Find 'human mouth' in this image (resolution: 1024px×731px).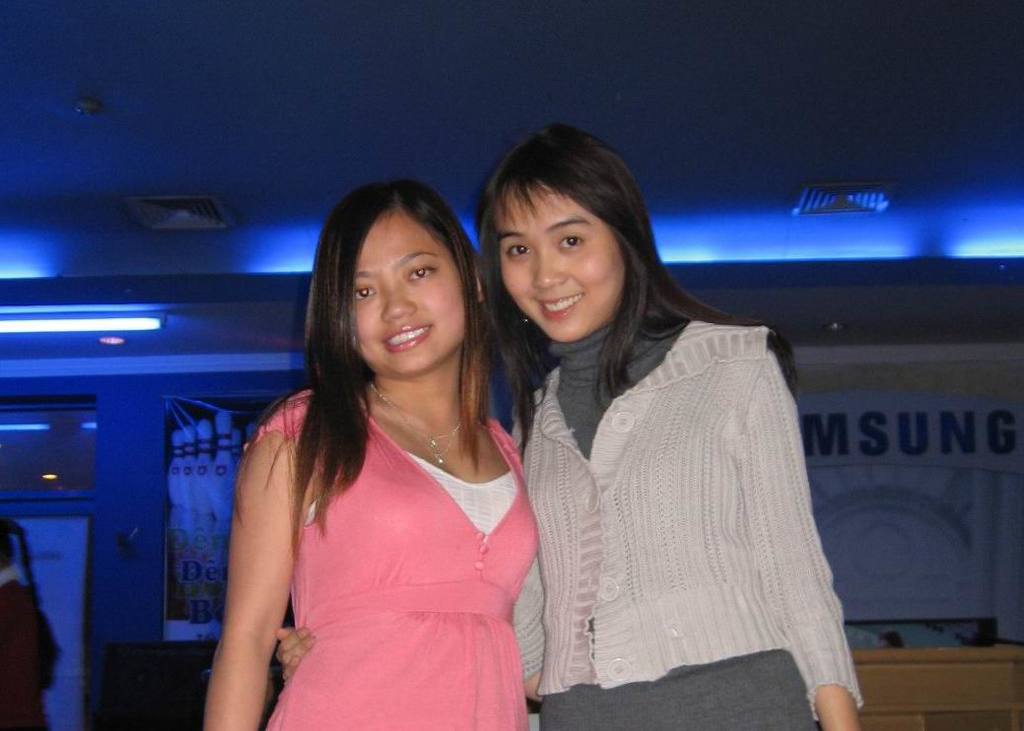
box(536, 293, 589, 321).
